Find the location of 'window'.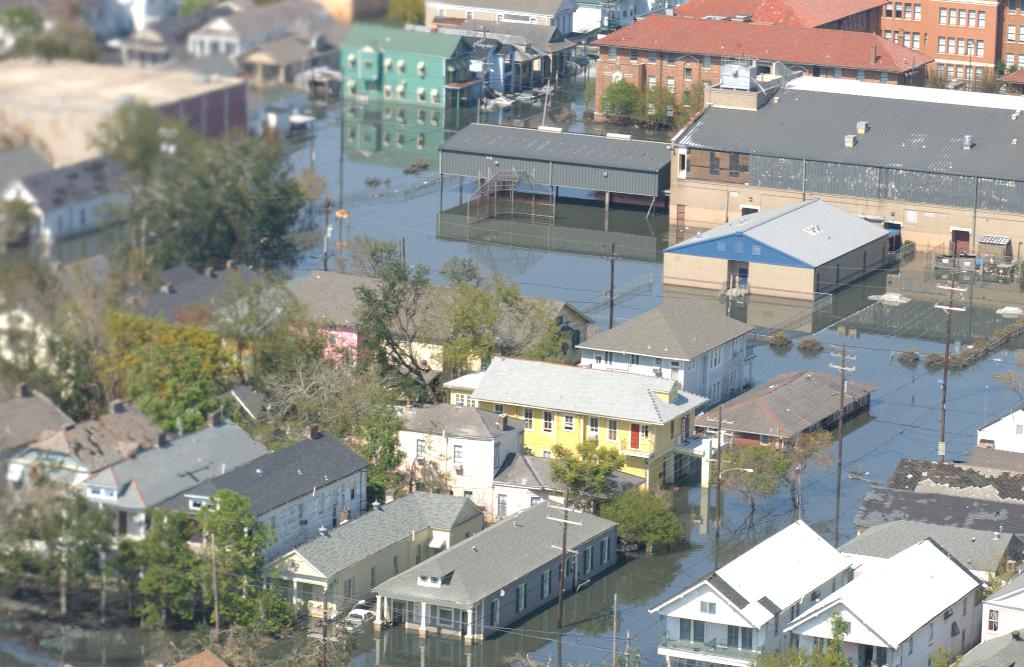
Location: 708 342 724 370.
